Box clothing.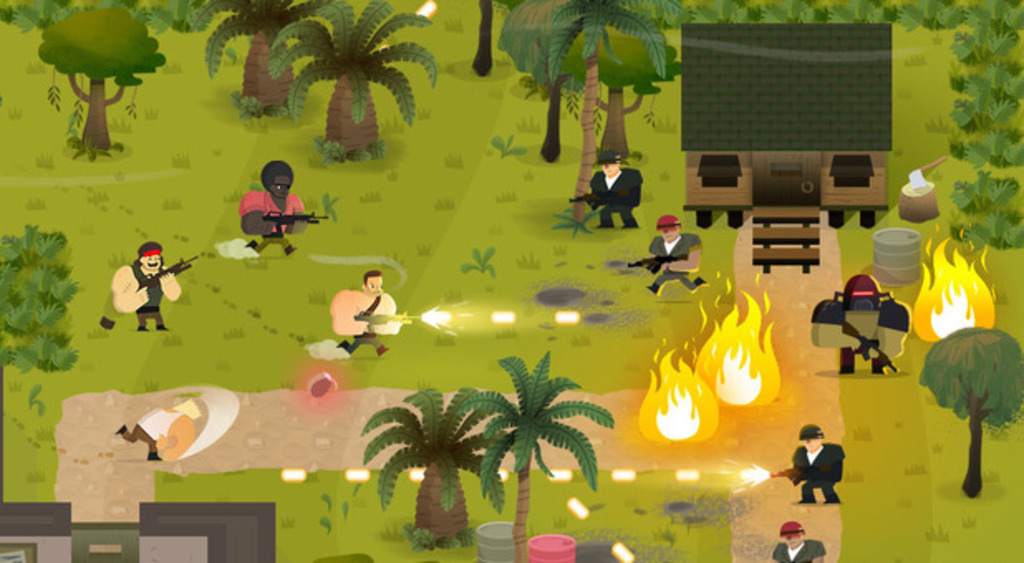
region(229, 169, 305, 242).
